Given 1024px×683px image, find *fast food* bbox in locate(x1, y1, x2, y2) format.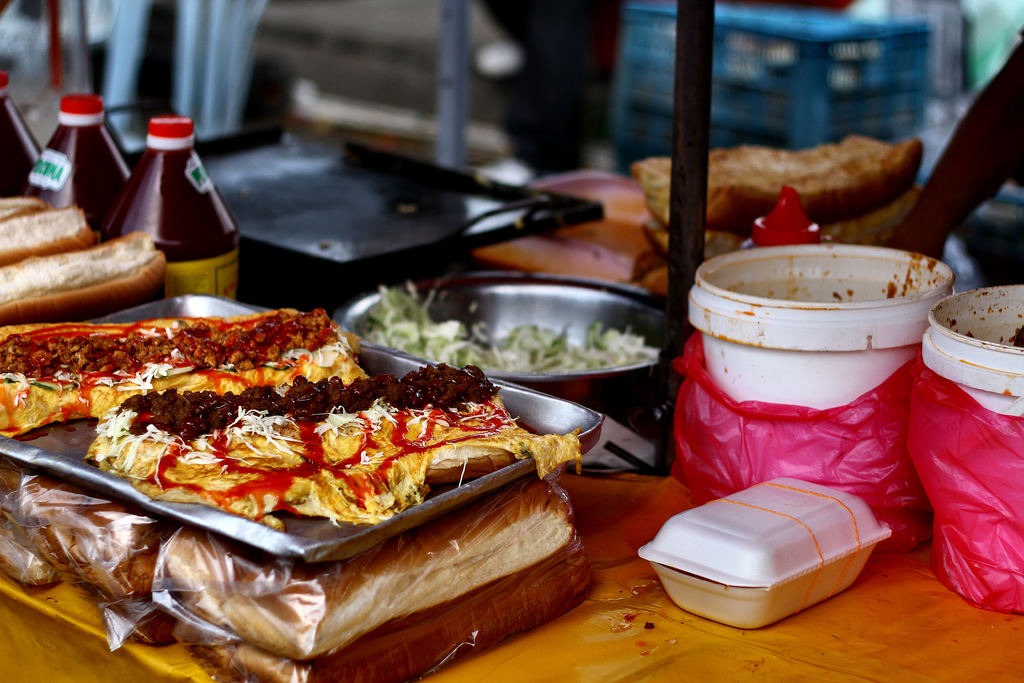
locate(17, 324, 588, 572).
